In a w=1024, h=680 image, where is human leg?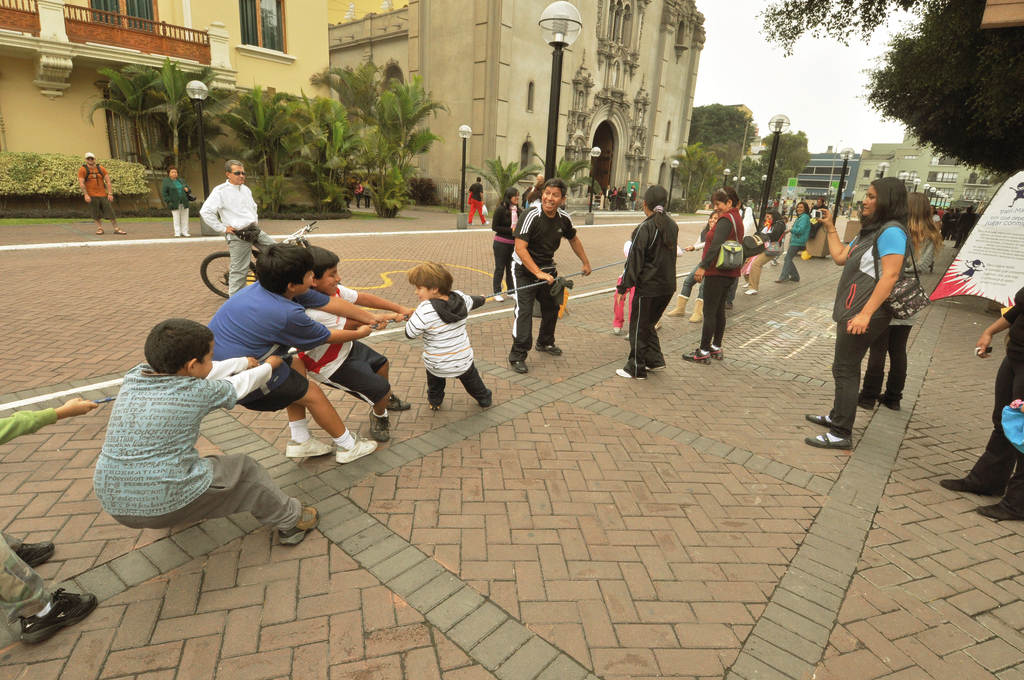
select_region(255, 373, 367, 458).
